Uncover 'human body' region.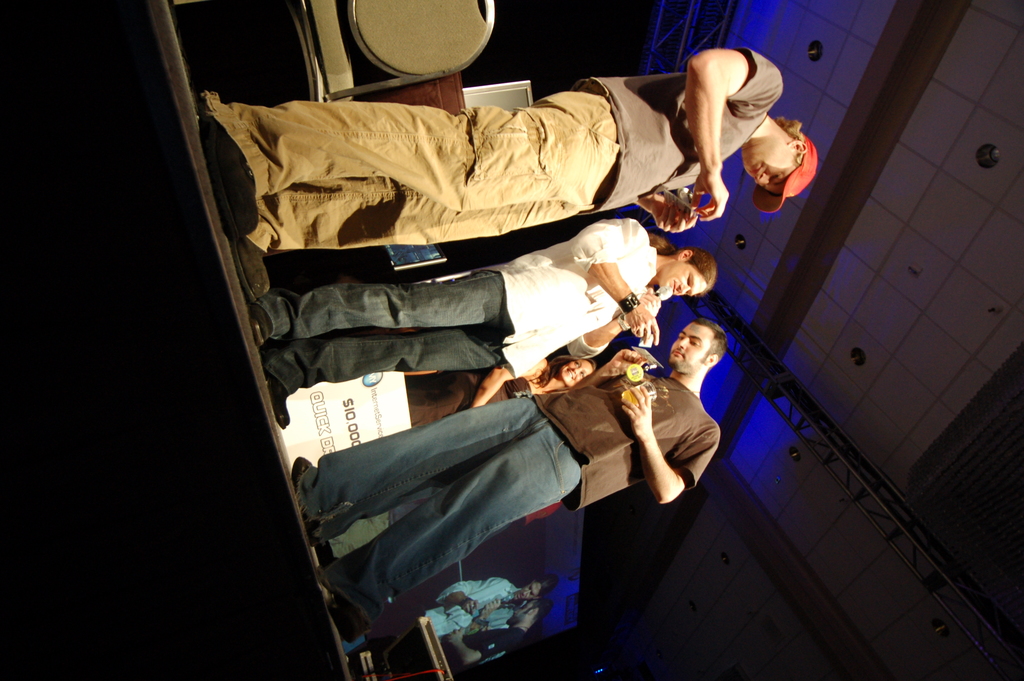
Uncovered: bbox=(404, 356, 556, 425).
